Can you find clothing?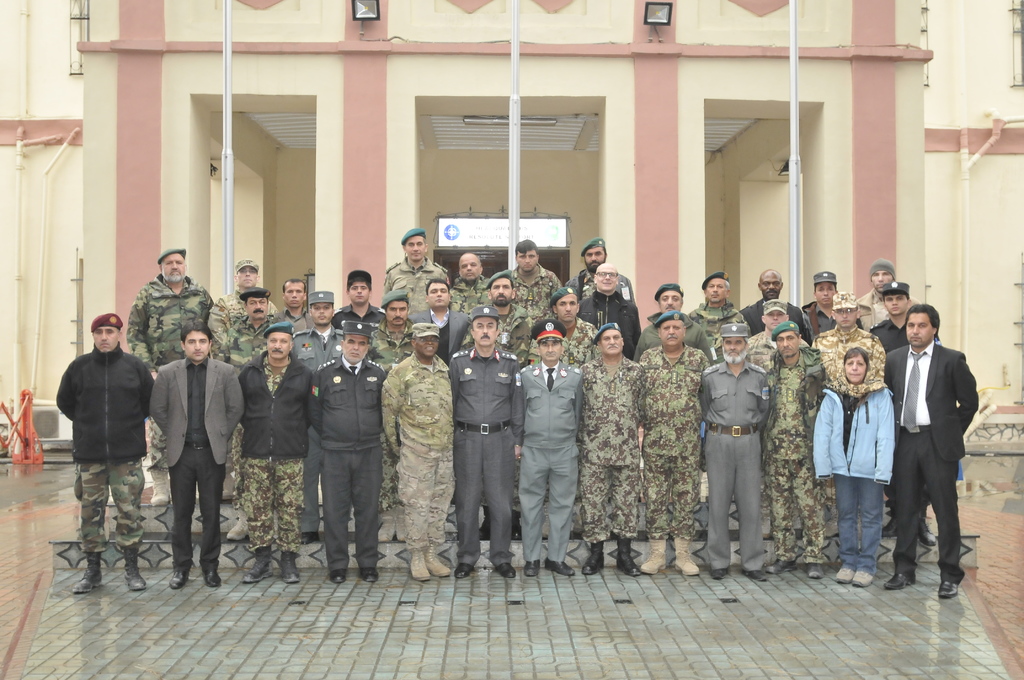
Yes, bounding box: x1=233 y1=352 x2=309 y2=555.
